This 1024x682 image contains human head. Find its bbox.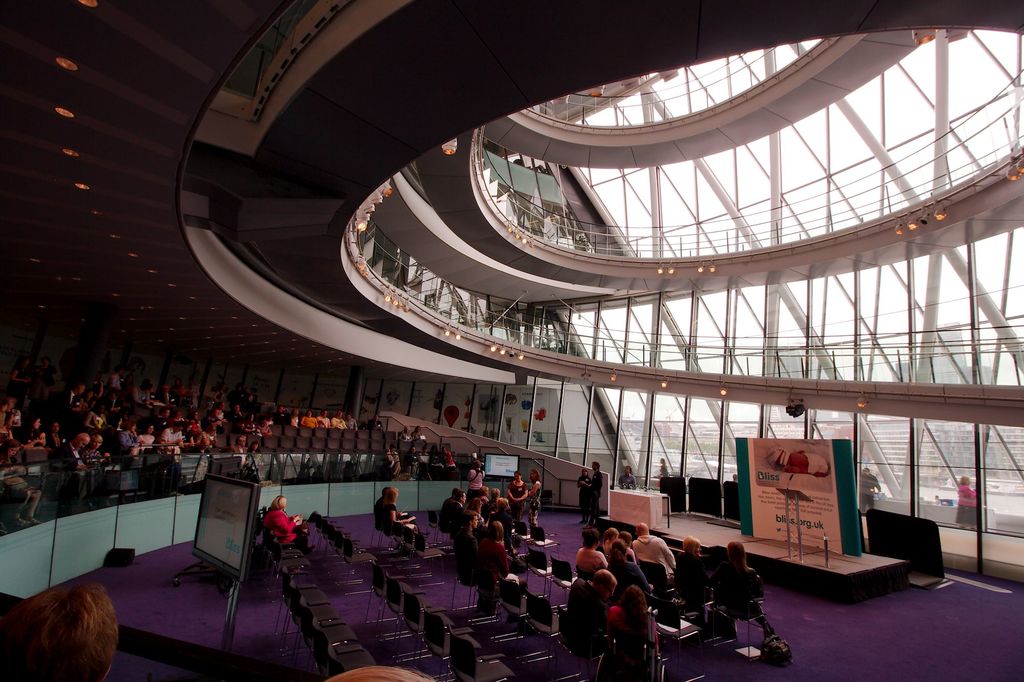
385:486:399:502.
